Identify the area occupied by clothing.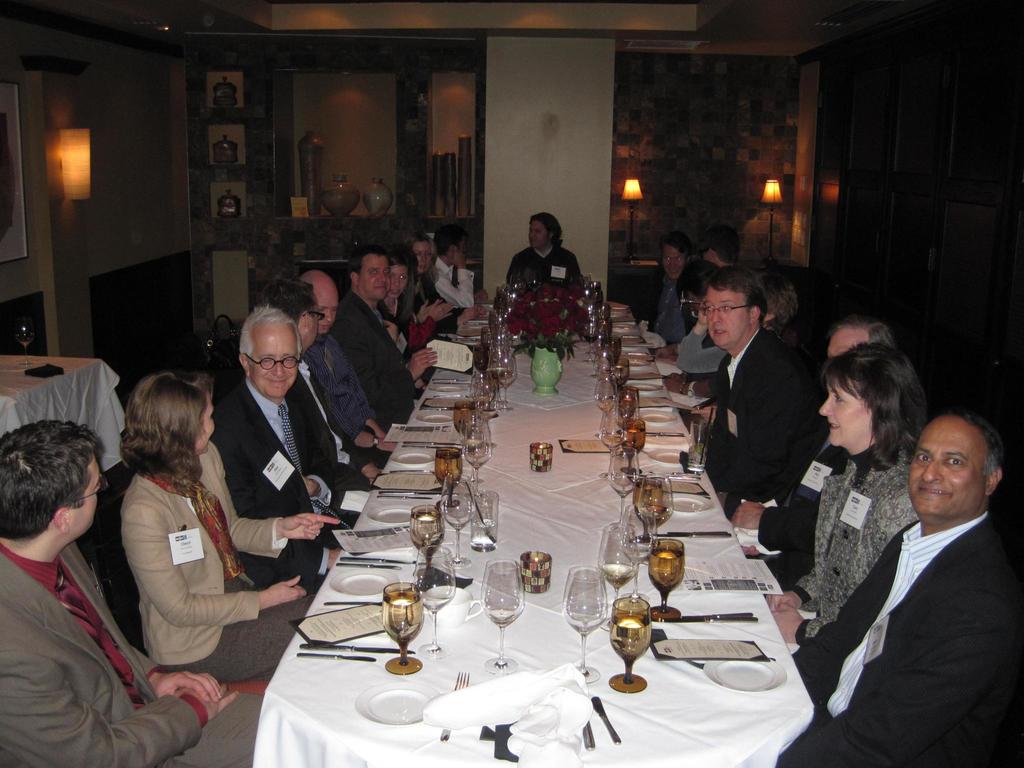
Area: bbox=[204, 365, 368, 540].
